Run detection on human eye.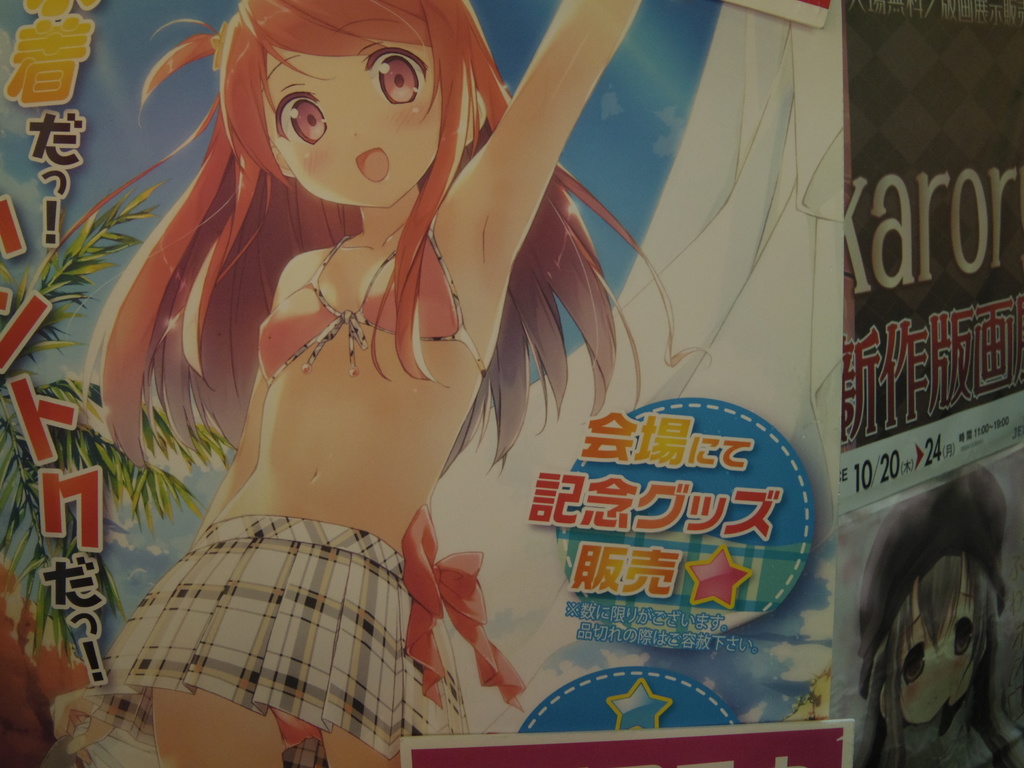
Result: Rect(892, 643, 938, 685).
